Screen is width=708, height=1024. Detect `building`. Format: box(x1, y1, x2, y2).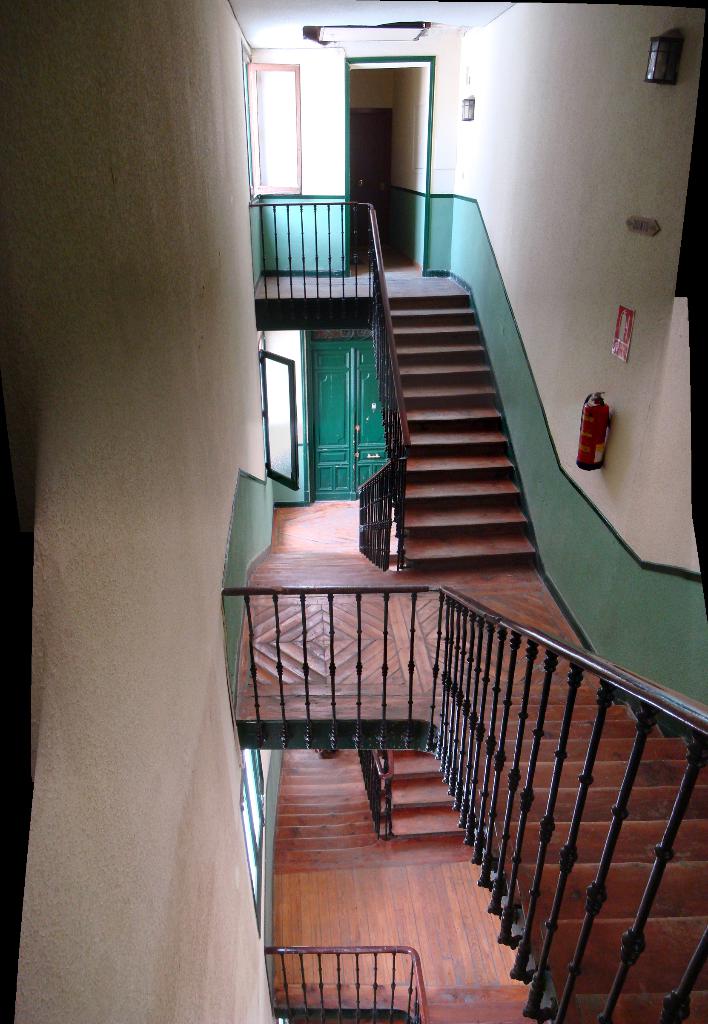
box(0, 0, 707, 1023).
